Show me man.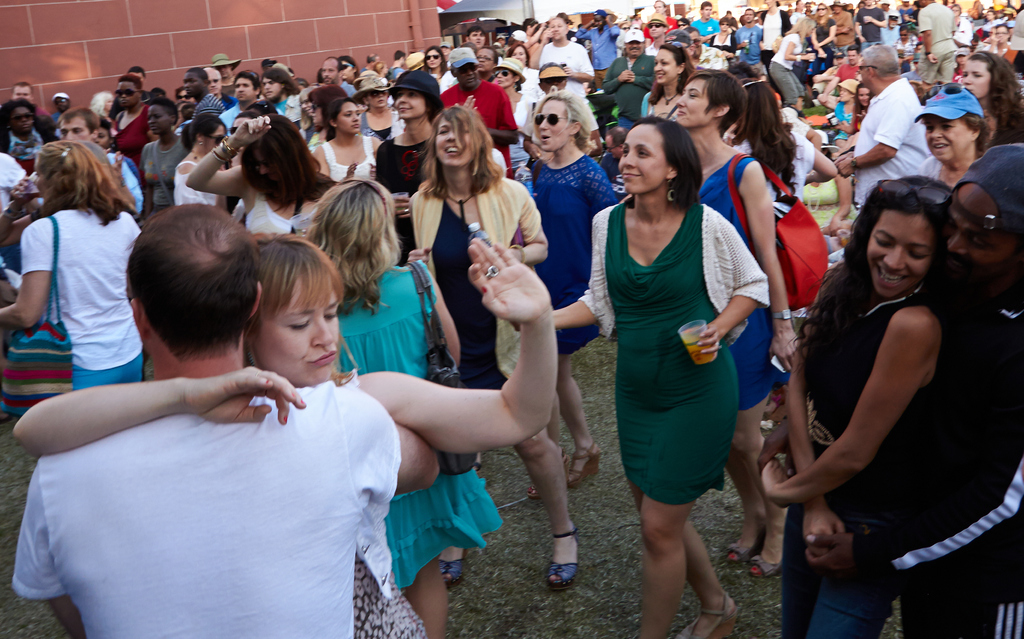
man is here: [108,65,164,124].
